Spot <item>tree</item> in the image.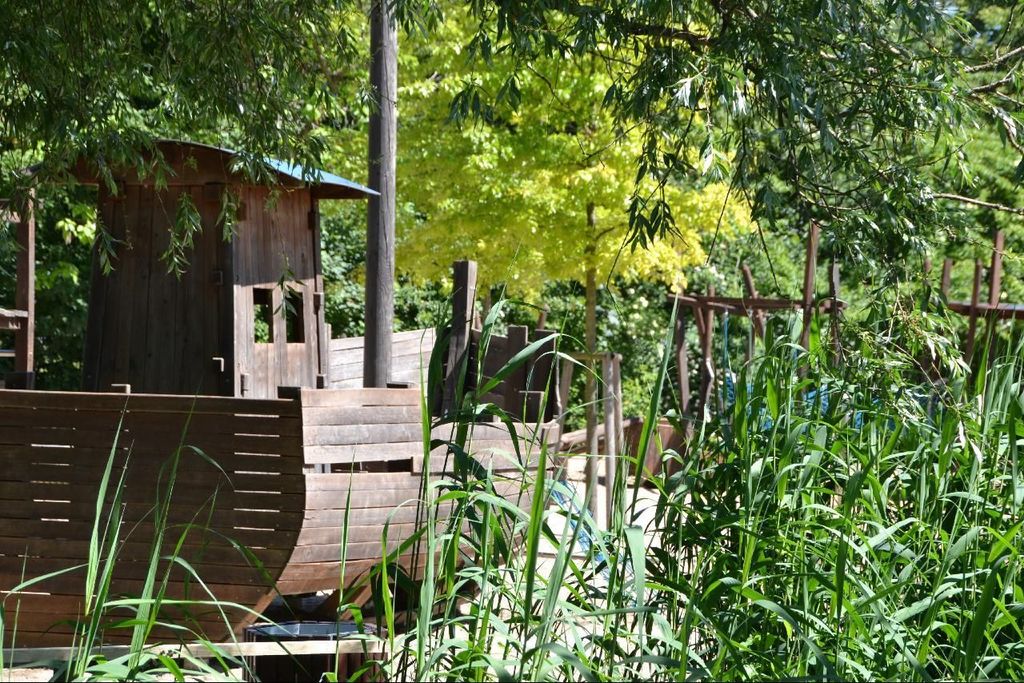
<item>tree</item> found at {"x1": 0, "y1": 0, "x2": 1023, "y2": 402}.
